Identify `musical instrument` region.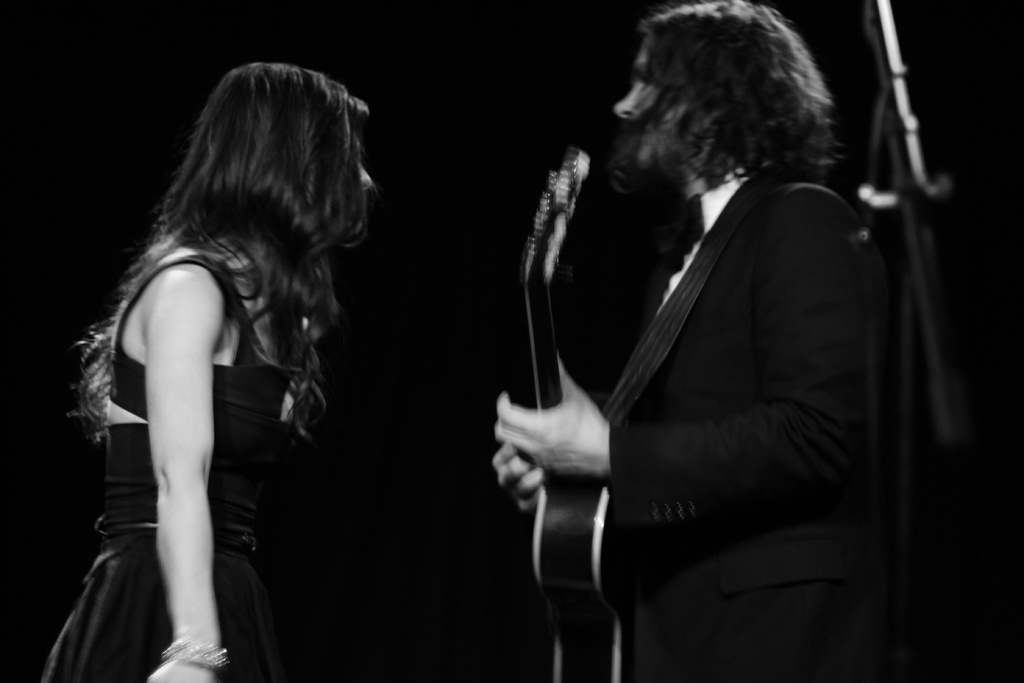
Region: l=518, t=142, r=637, b=682.
